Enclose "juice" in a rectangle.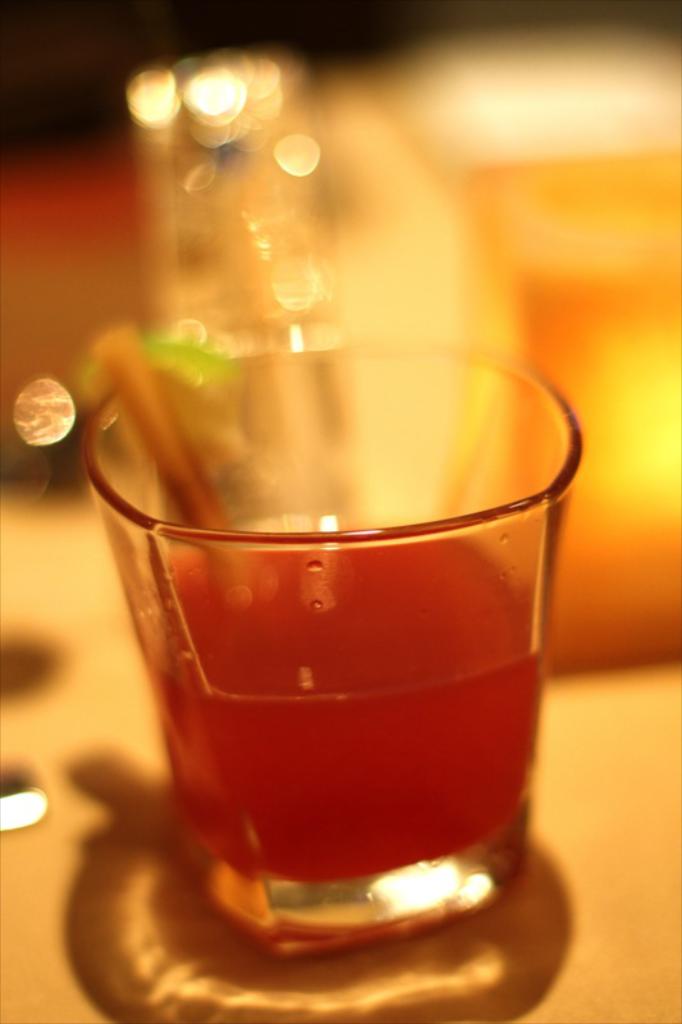
crop(128, 517, 543, 882).
